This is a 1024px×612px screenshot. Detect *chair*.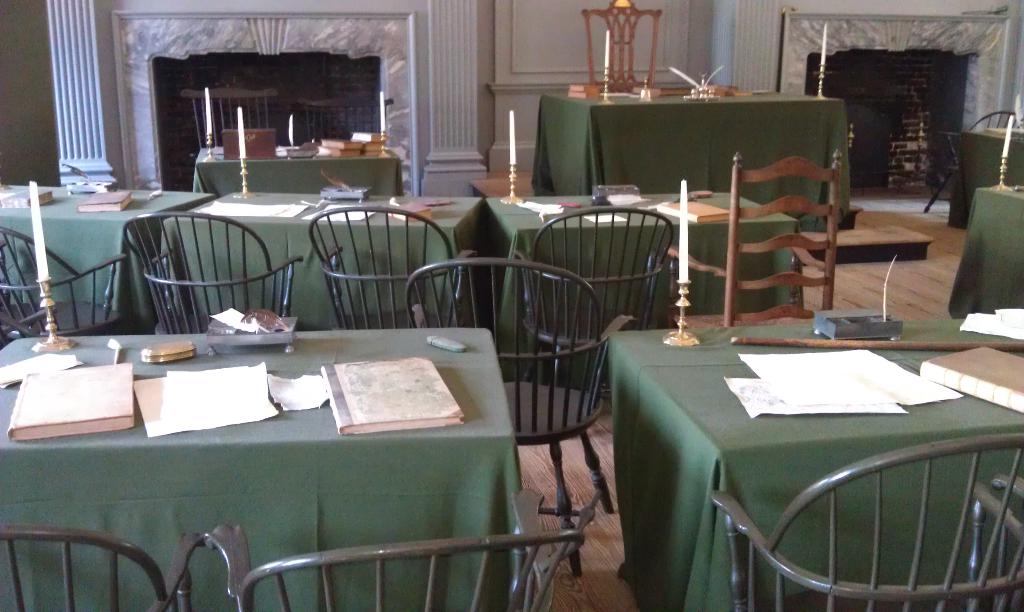
x1=0 y1=520 x2=205 y2=611.
